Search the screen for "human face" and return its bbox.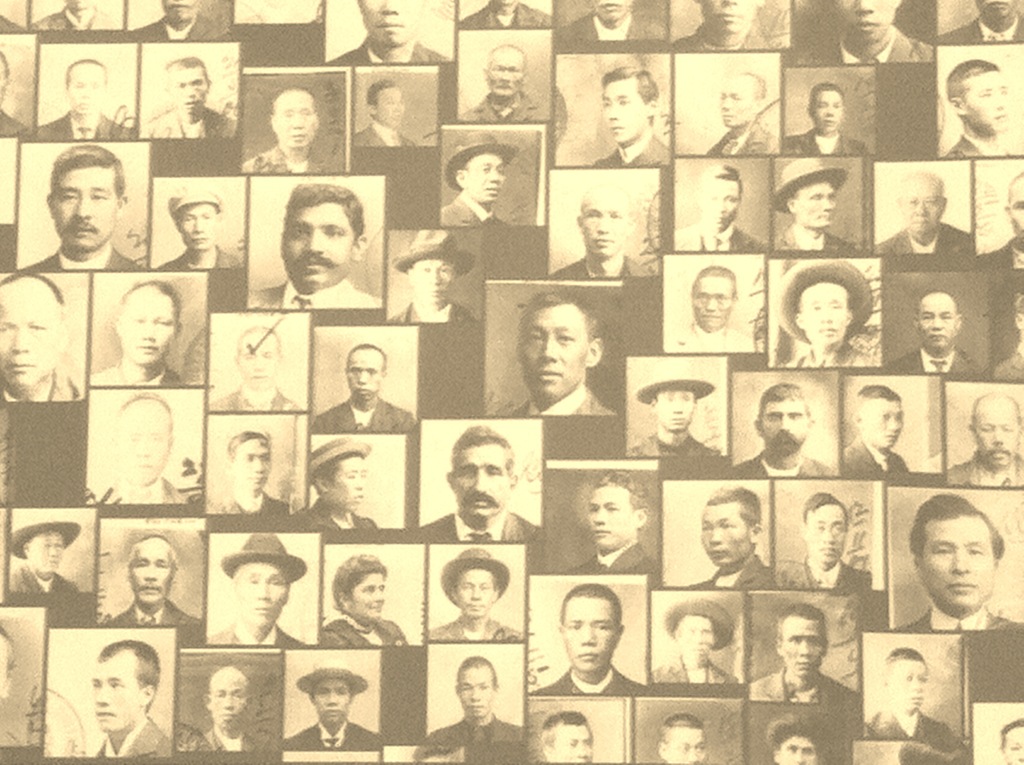
Found: 0,56,12,96.
